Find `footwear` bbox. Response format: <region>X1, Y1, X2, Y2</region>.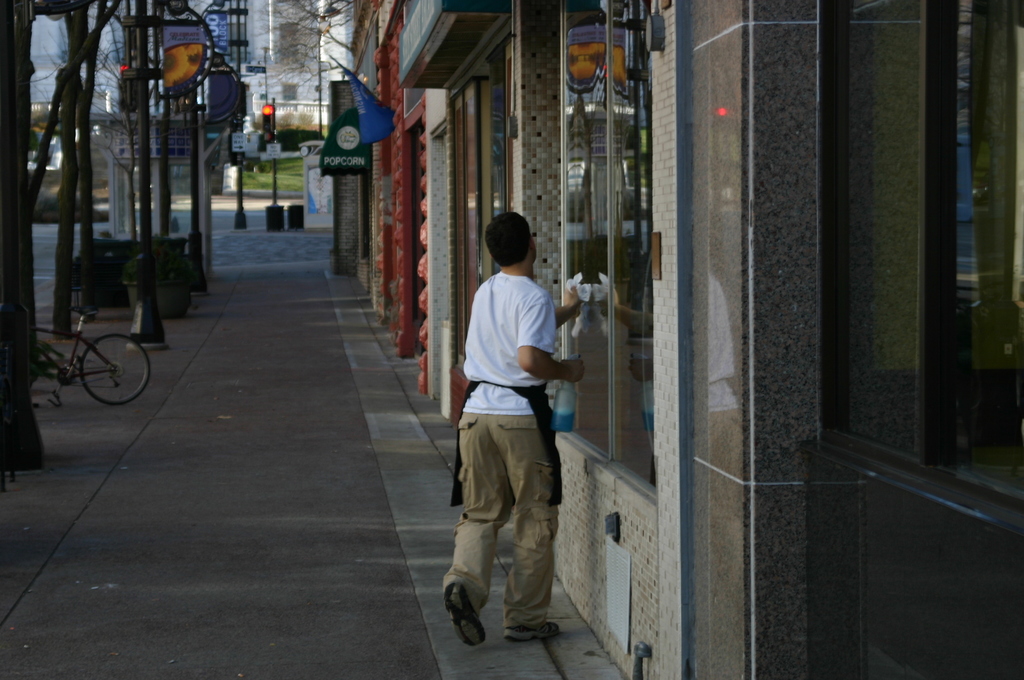
<region>445, 574, 499, 657</region>.
